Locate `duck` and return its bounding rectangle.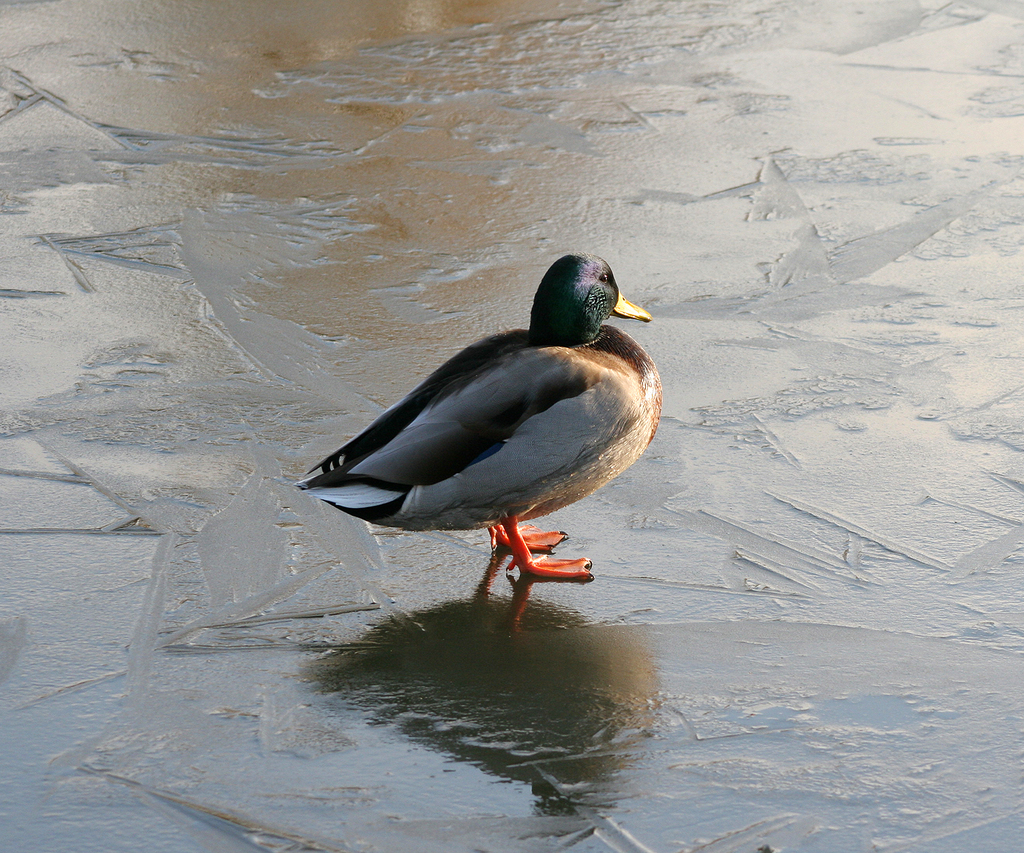
left=320, top=236, right=702, bottom=620.
